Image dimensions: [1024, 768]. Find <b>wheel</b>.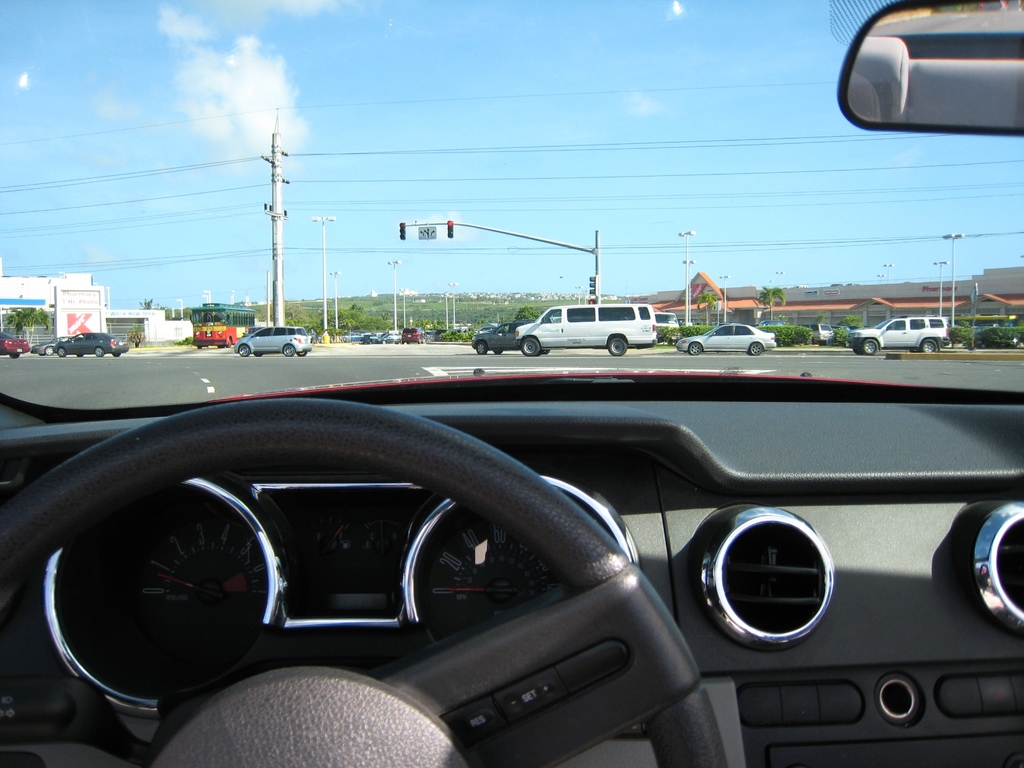
region(920, 338, 936, 350).
